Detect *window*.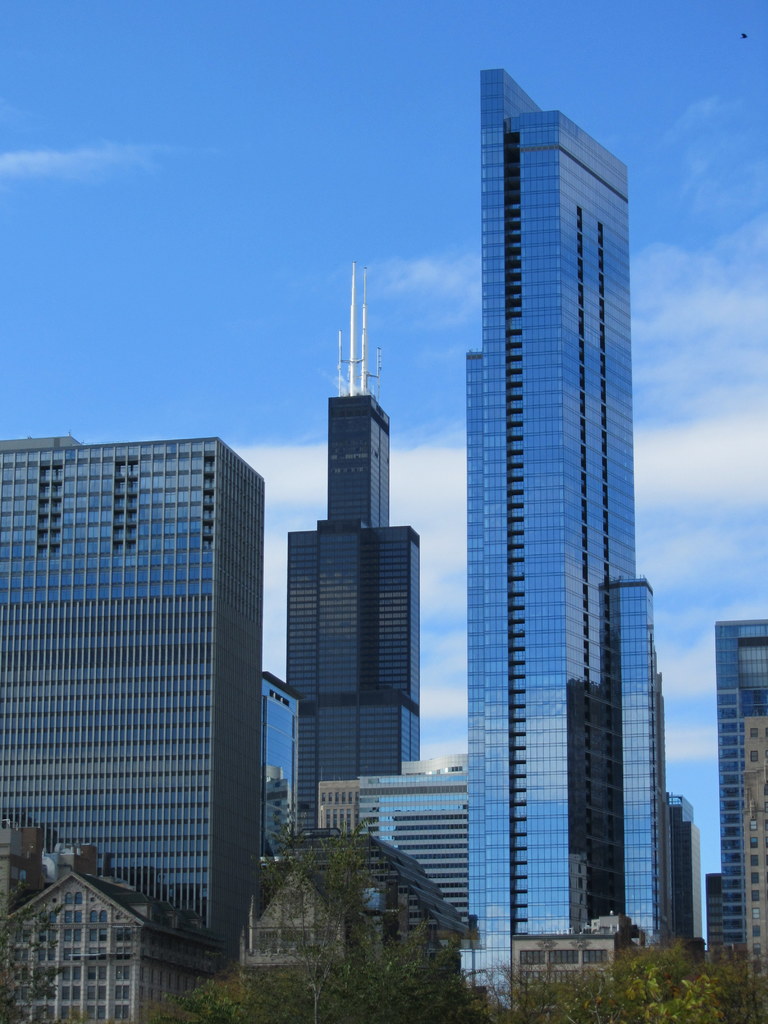
Detected at crop(34, 1005, 57, 1023).
